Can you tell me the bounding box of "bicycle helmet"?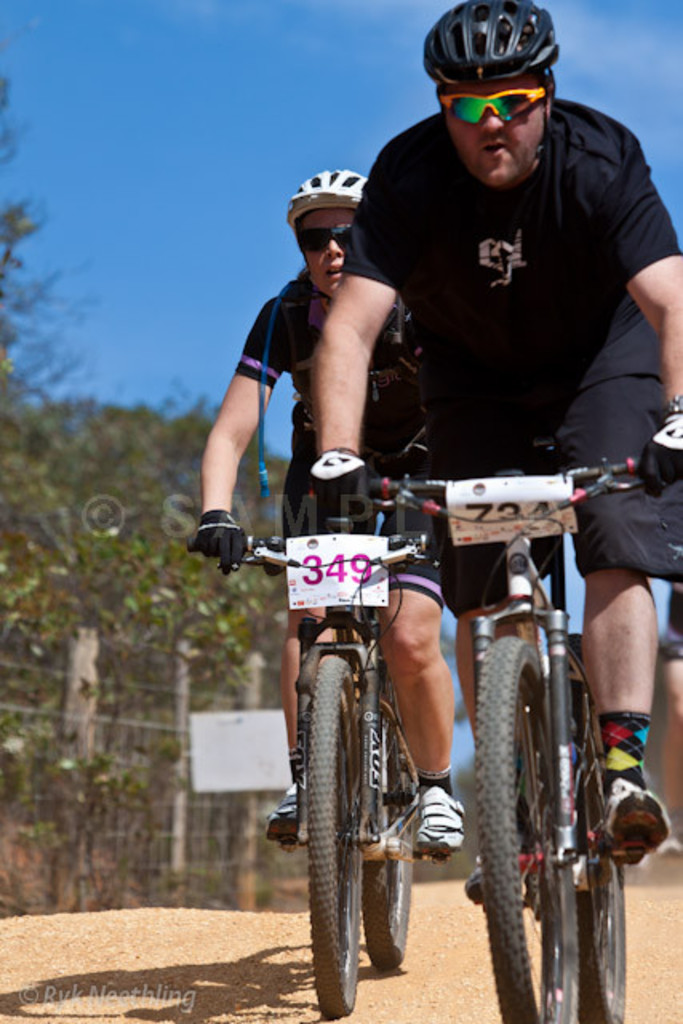
427 3 545 94.
